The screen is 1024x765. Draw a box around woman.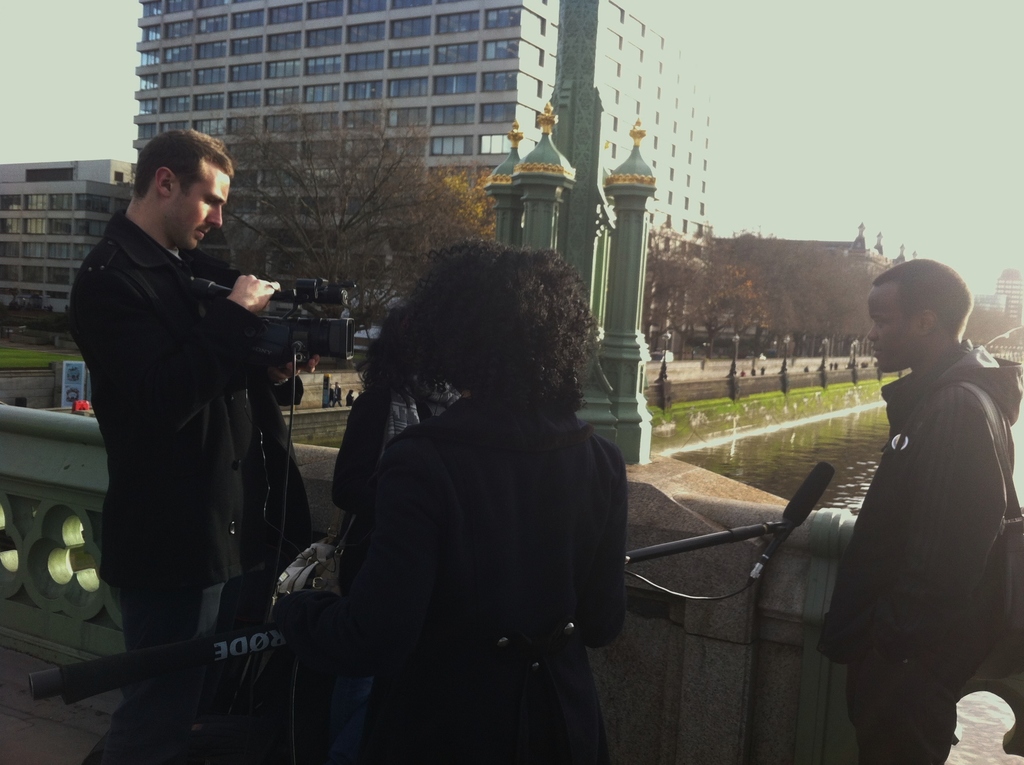
box(326, 295, 497, 509).
